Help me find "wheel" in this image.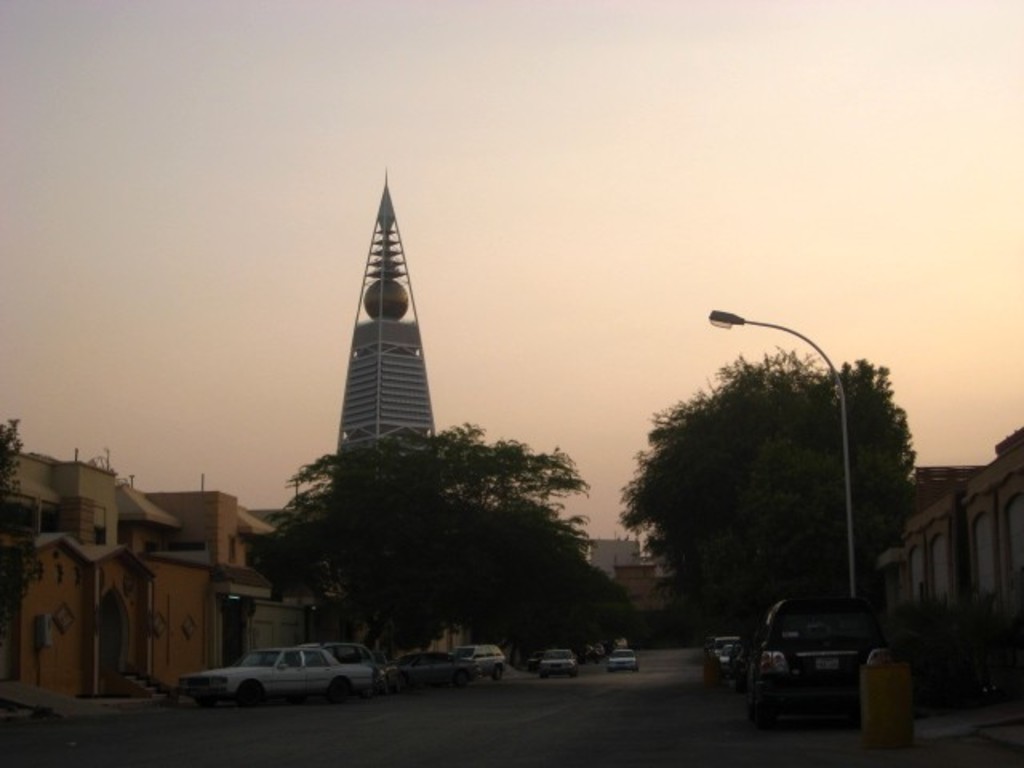
Found it: 494:666:504:682.
